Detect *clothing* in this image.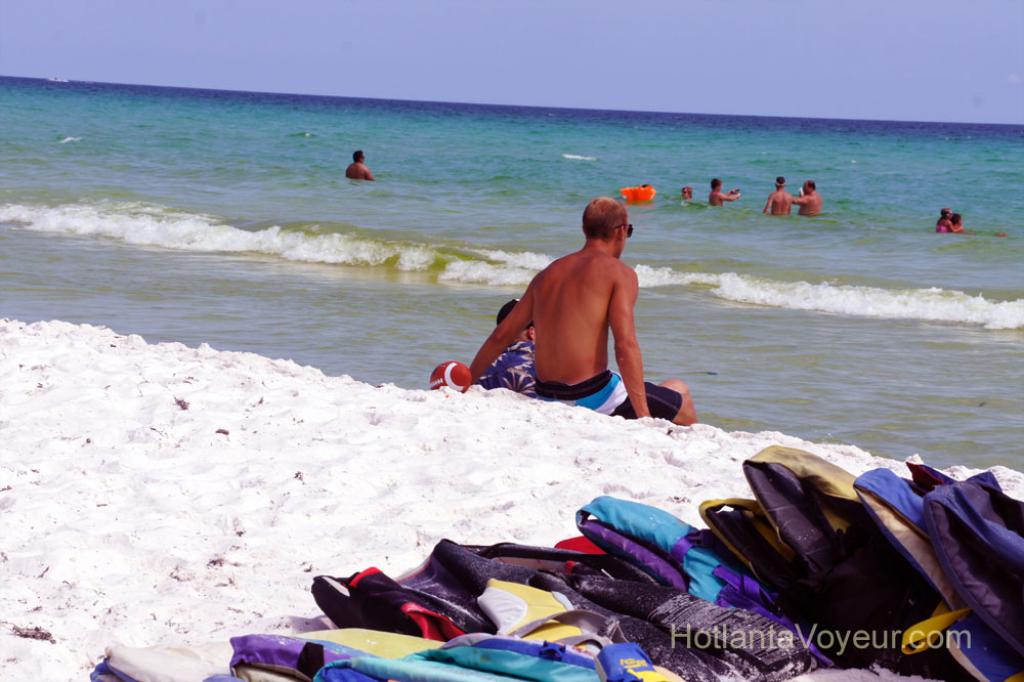
Detection: l=534, t=367, r=682, b=424.
